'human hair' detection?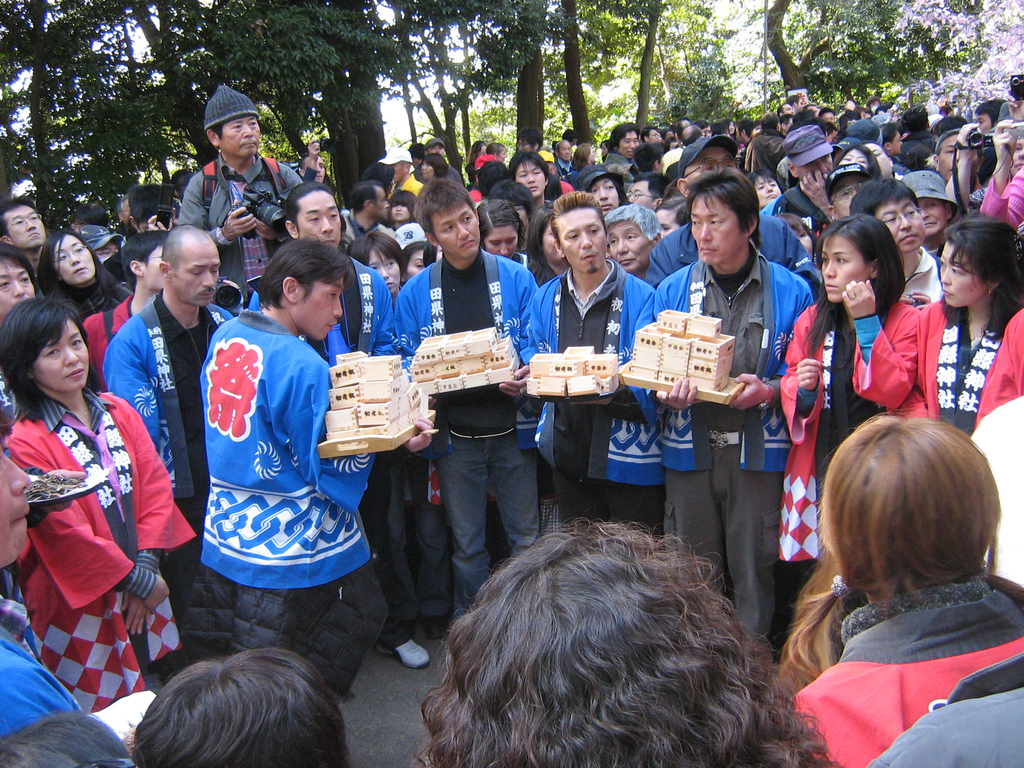
(572, 143, 591, 172)
